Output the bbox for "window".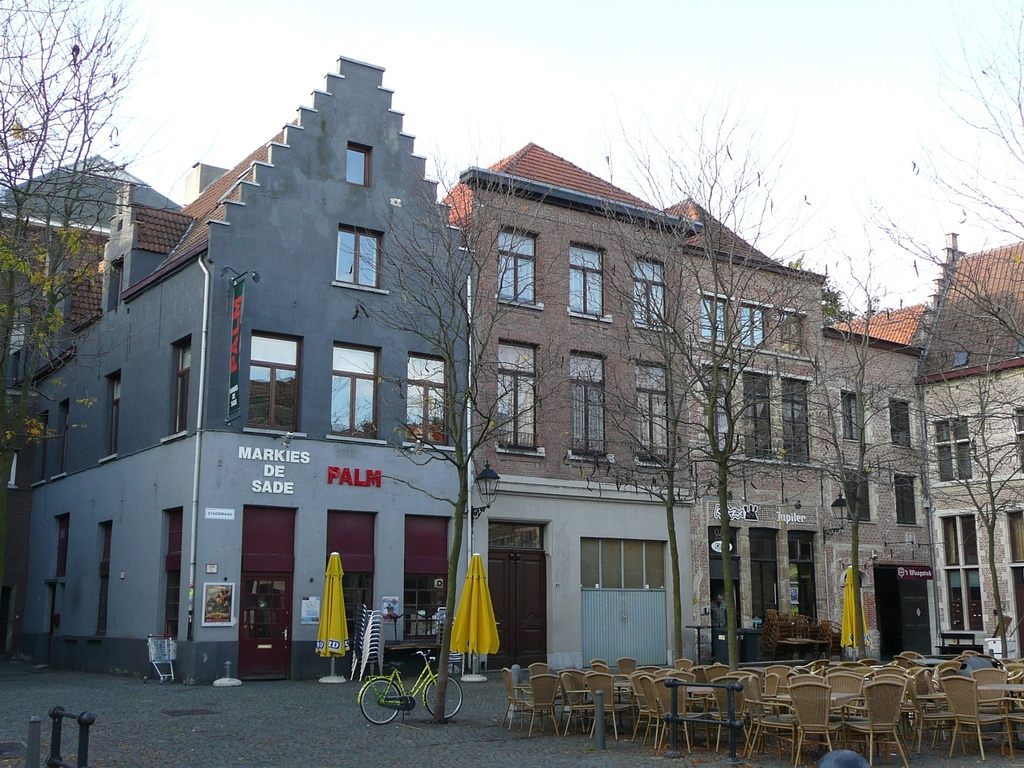
l=570, t=351, r=609, b=455.
